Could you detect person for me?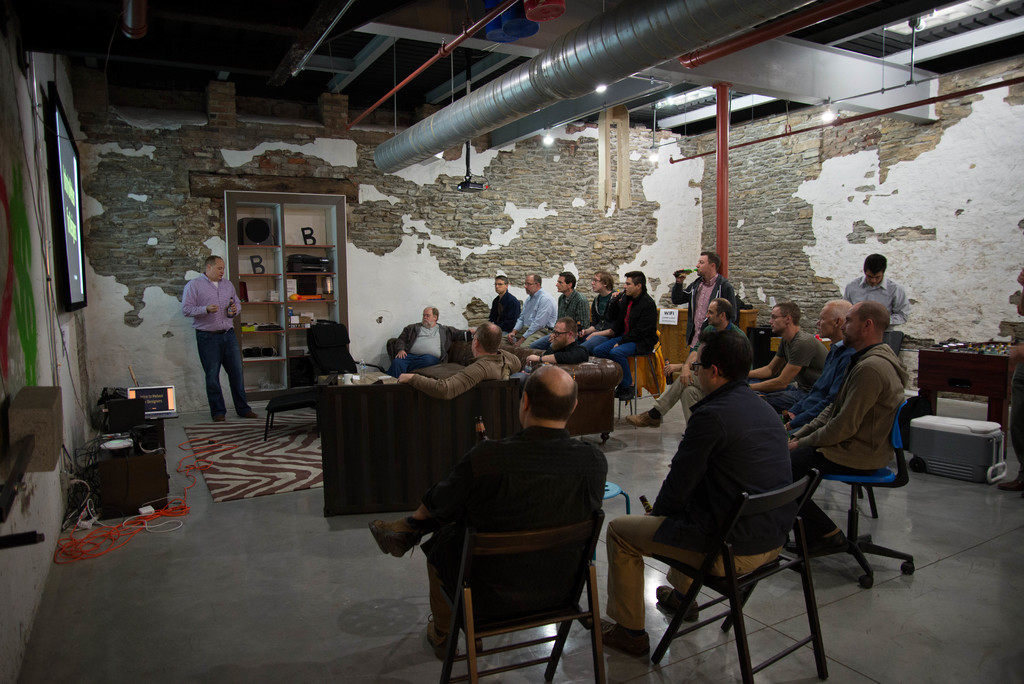
Detection result: box=[395, 327, 519, 403].
